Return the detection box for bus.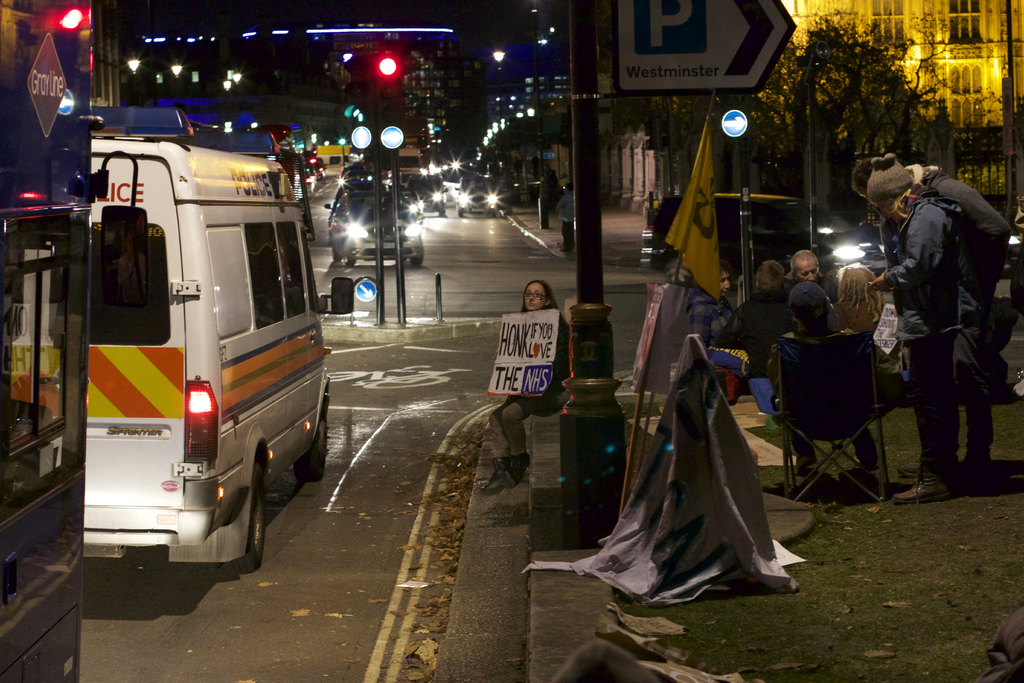
box(13, 111, 353, 580).
